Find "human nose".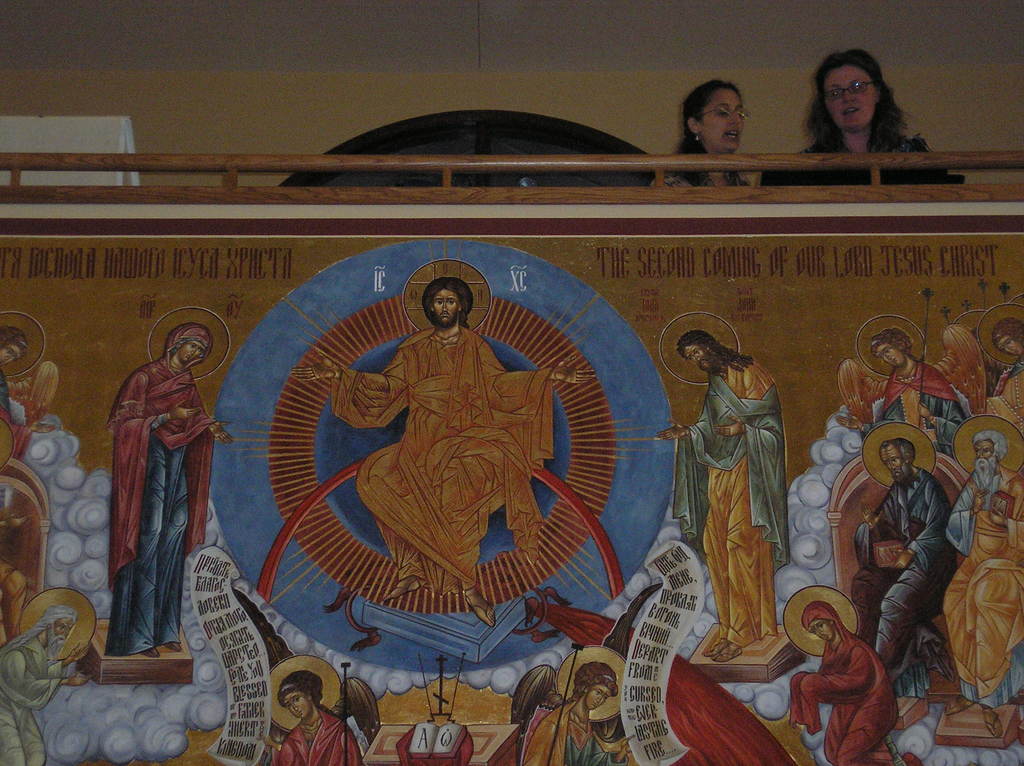
select_region(727, 104, 743, 124).
